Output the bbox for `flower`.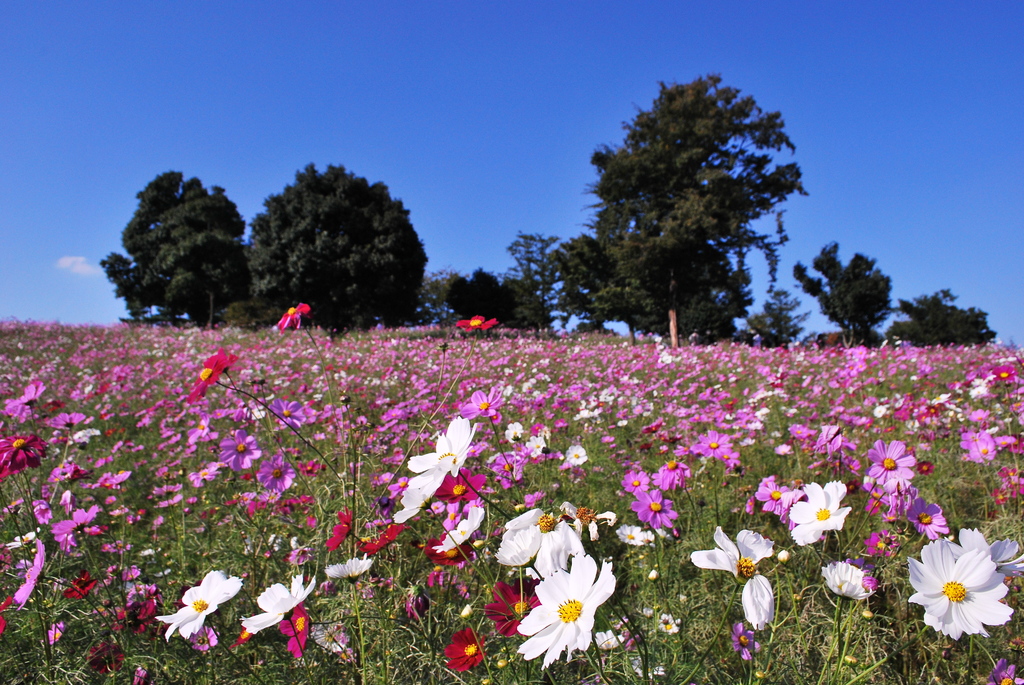
108, 562, 138, 583.
